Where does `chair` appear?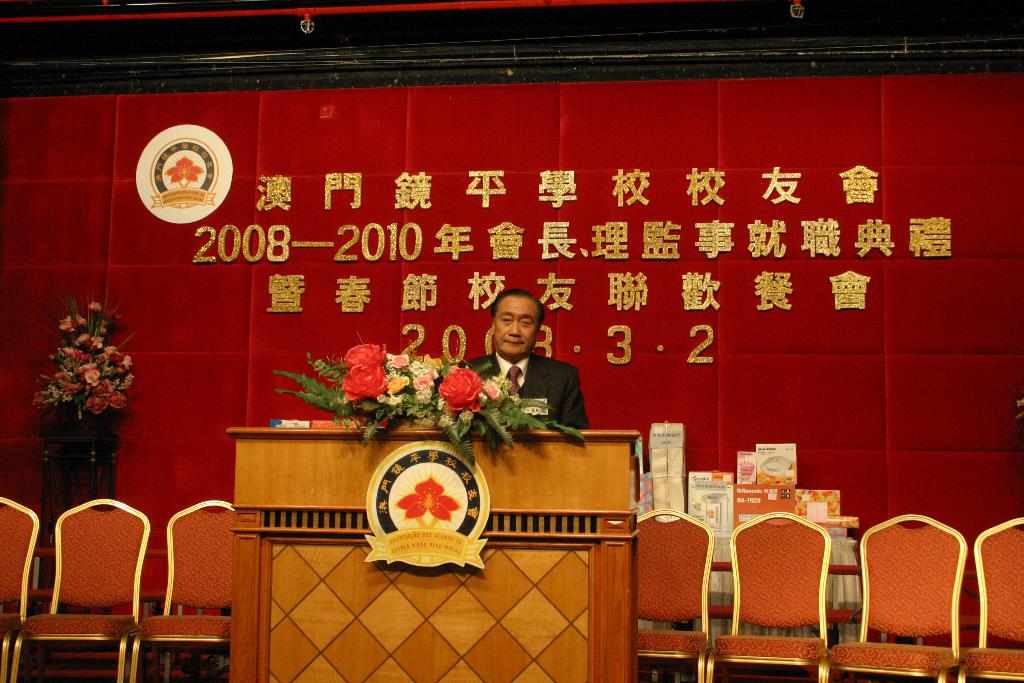
Appears at bbox(130, 498, 239, 680).
